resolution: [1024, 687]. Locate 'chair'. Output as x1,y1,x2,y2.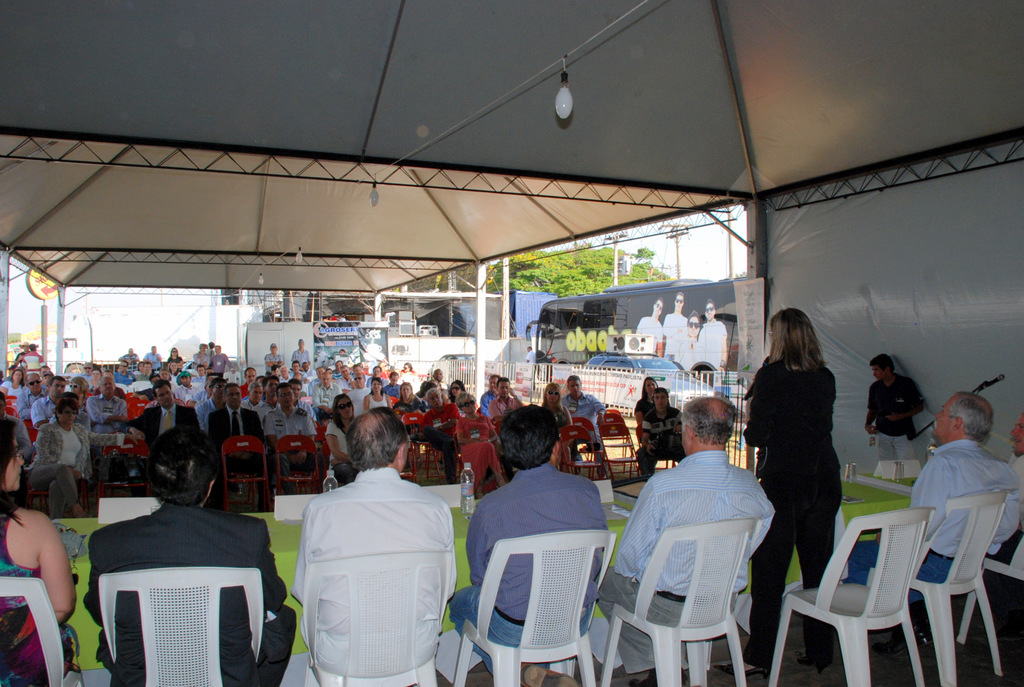
860,490,1009,686.
